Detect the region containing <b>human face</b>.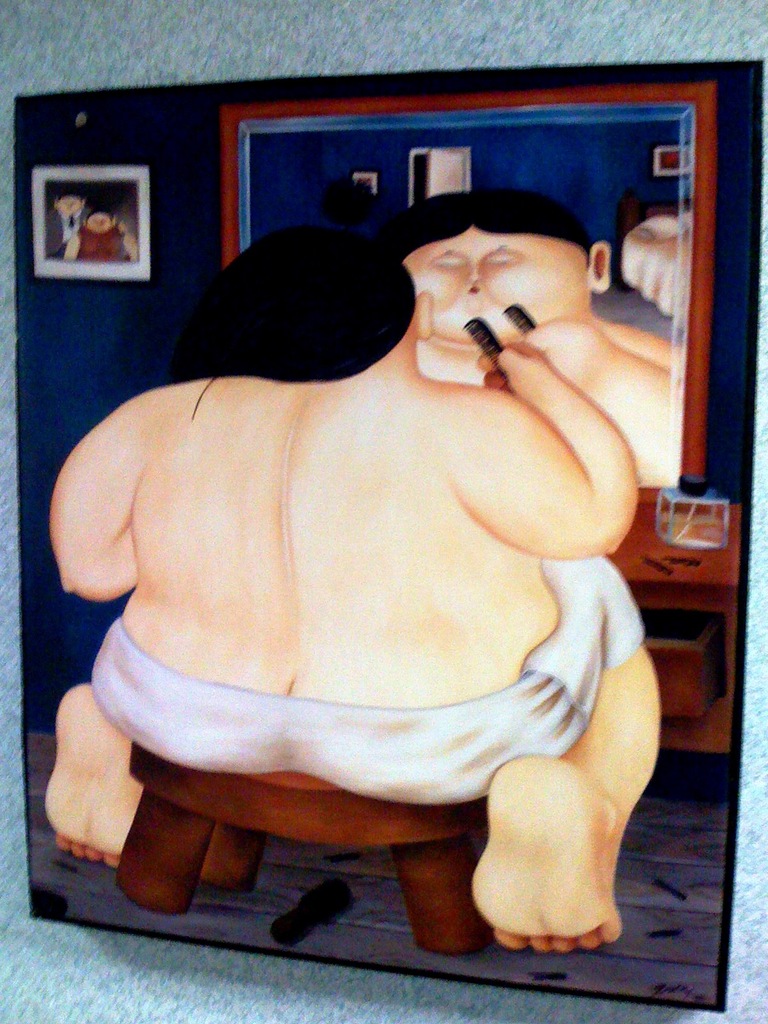
pyautogui.locateOnScreen(402, 225, 589, 344).
